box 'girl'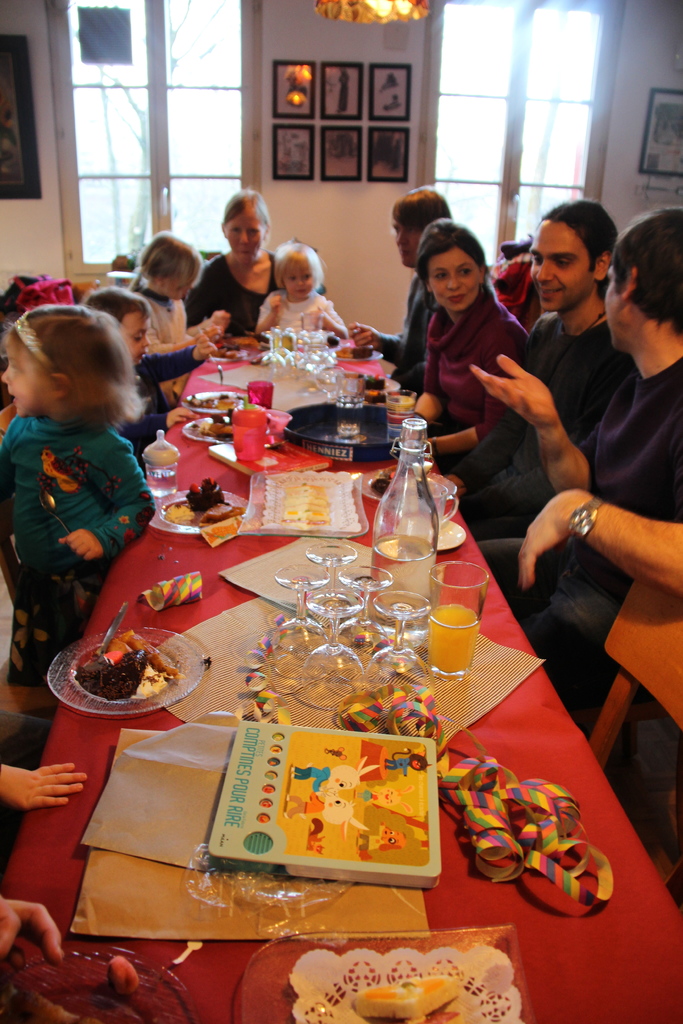
(127,232,229,412)
